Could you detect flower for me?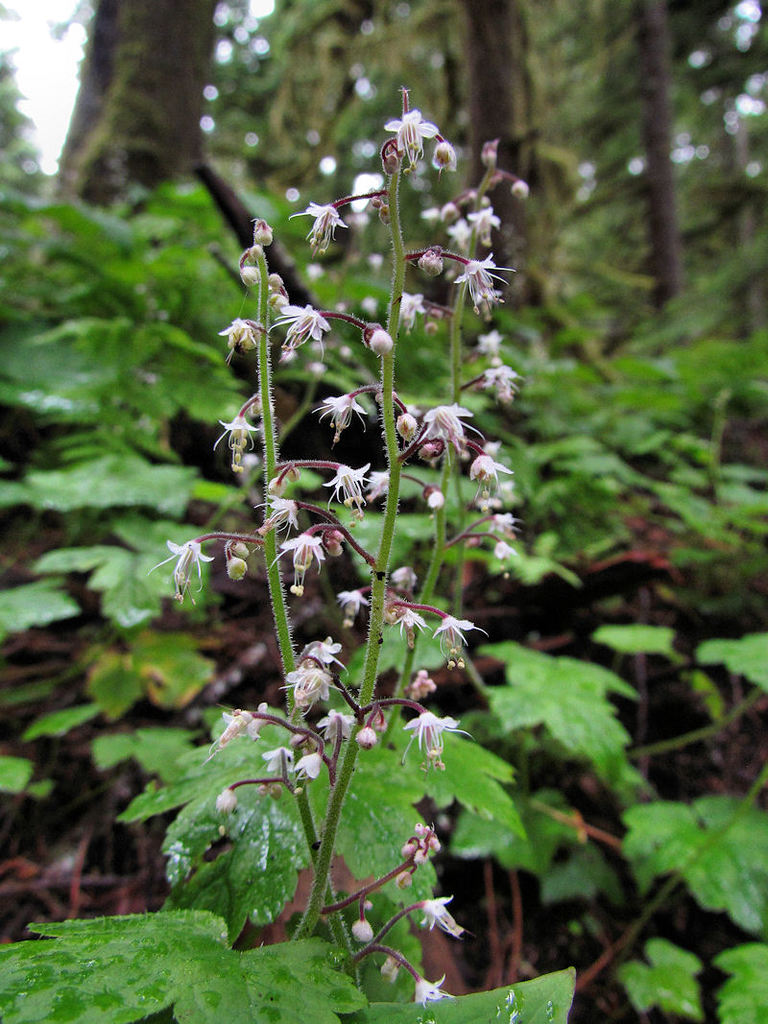
Detection result: (408,976,463,1002).
